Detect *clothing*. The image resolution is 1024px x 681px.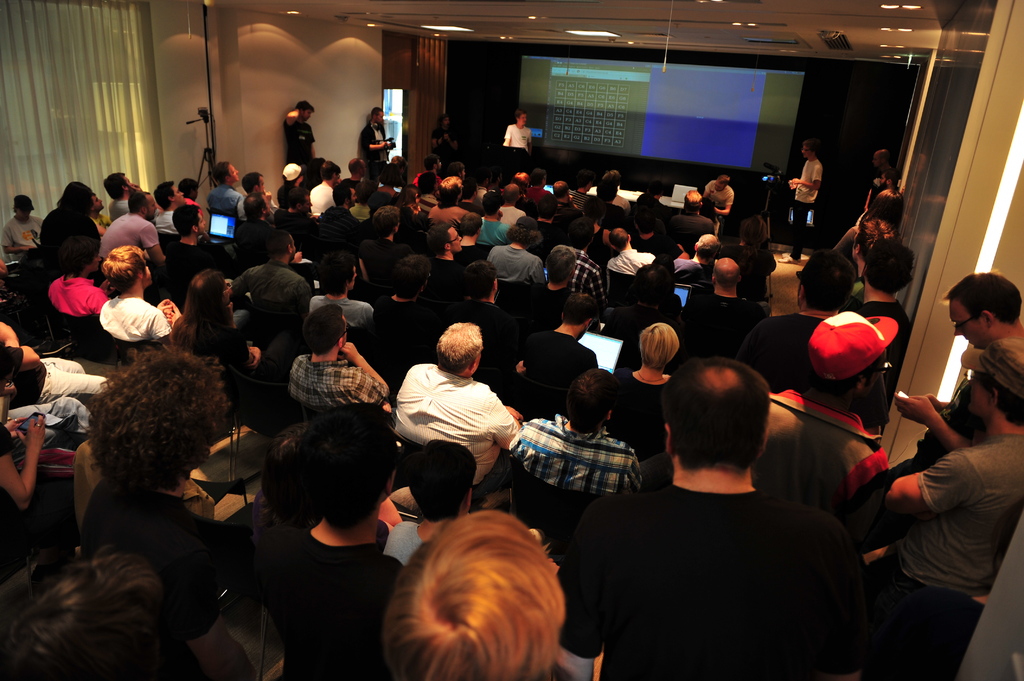
<box>578,442,872,669</box>.
